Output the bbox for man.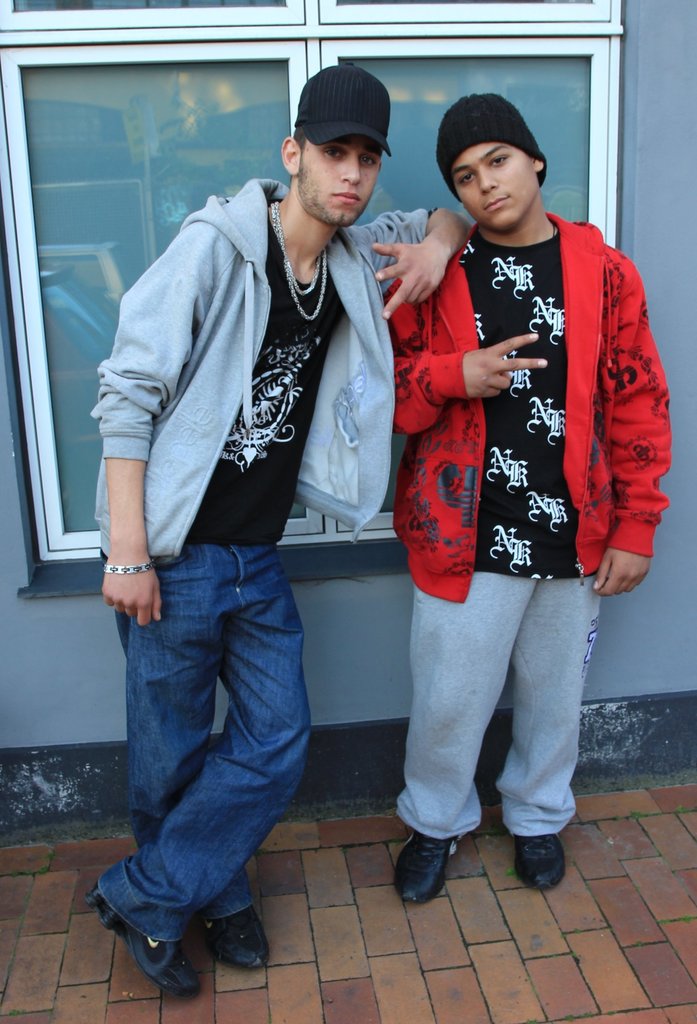
Rect(382, 85, 680, 908).
